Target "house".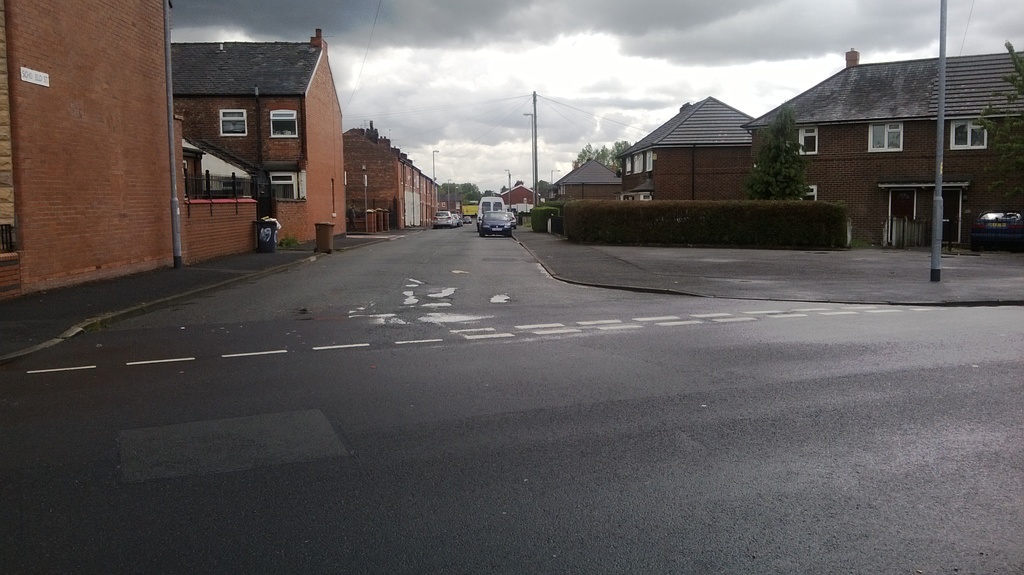
Target region: detection(346, 118, 443, 234).
